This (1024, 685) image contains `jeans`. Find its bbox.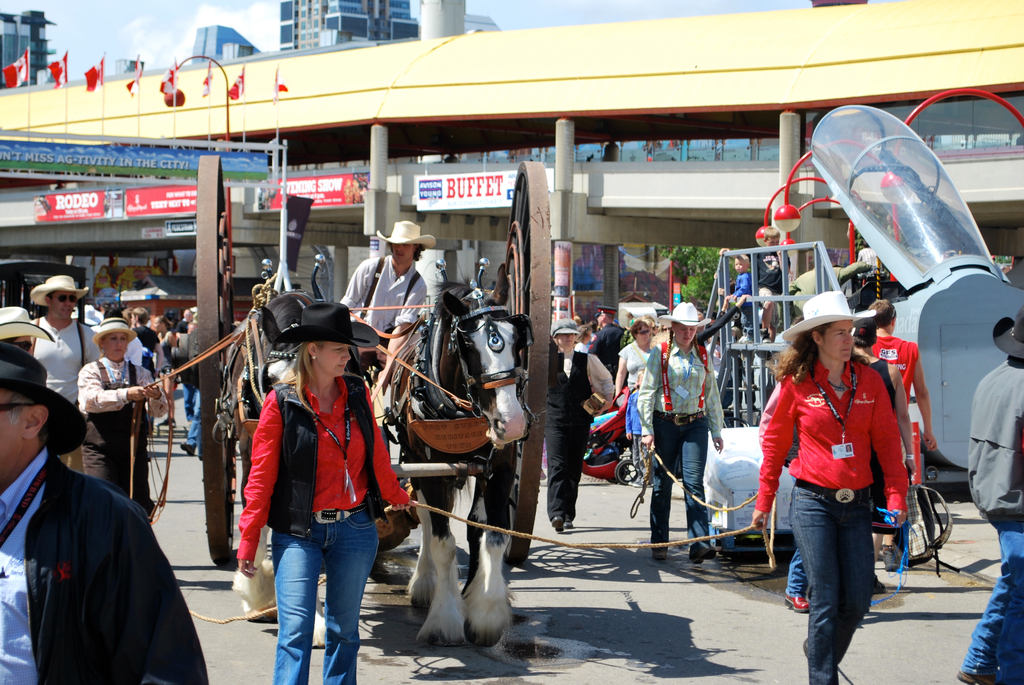
954, 538, 1016, 674.
